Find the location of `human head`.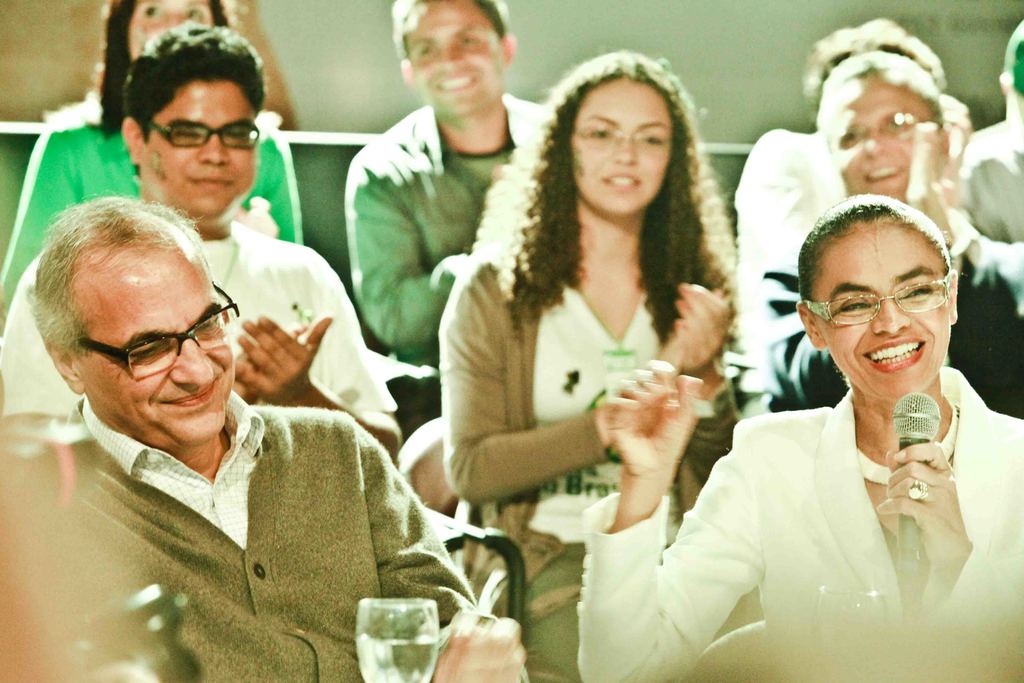
Location: BBox(815, 51, 946, 201).
